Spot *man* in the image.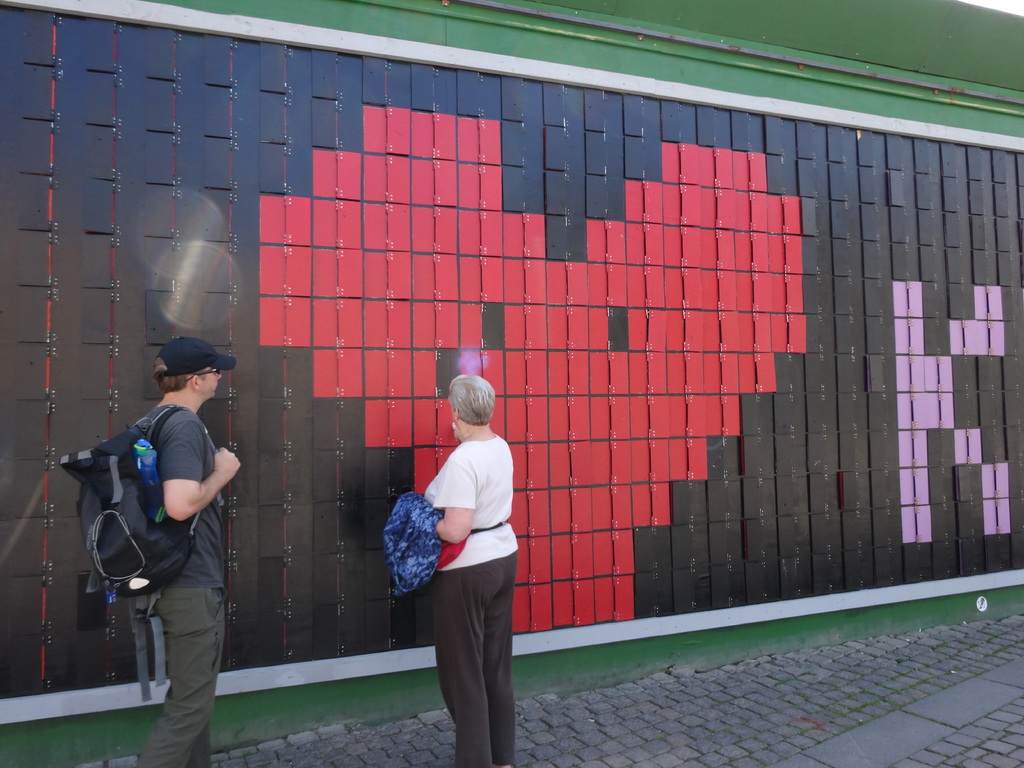
*man* found at 394, 368, 528, 751.
